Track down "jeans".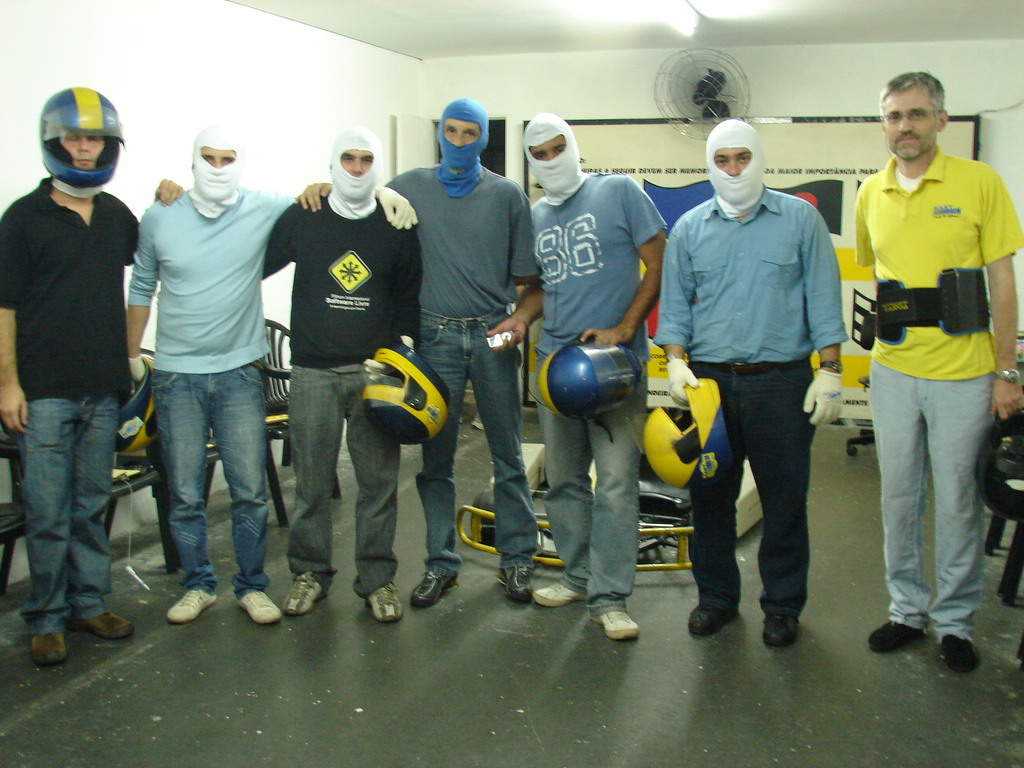
Tracked to box(676, 364, 812, 625).
